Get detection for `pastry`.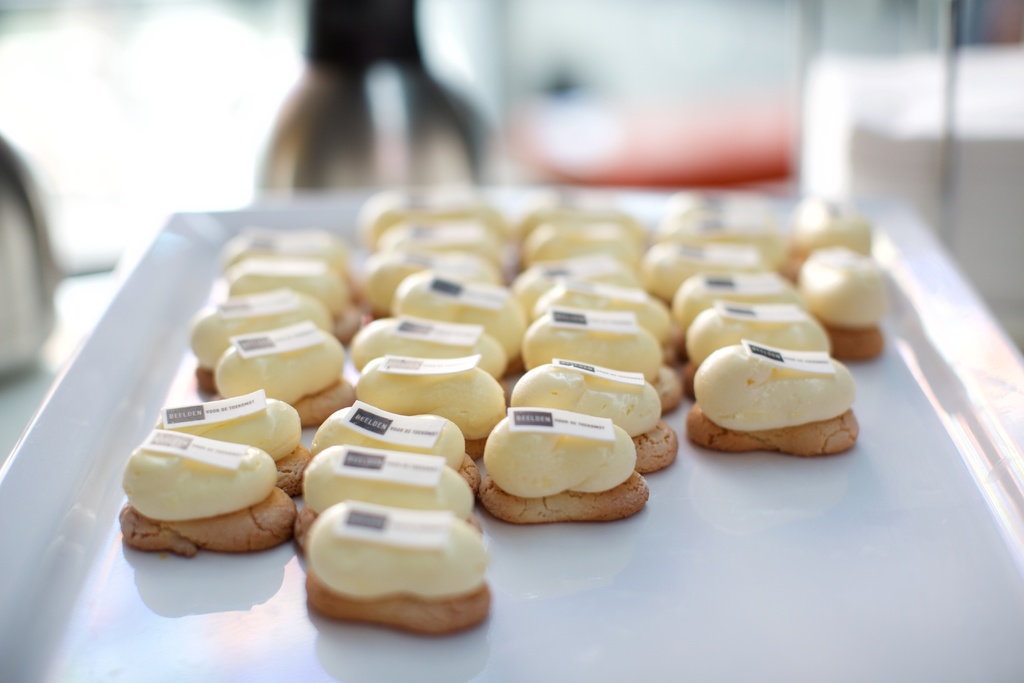
Detection: {"x1": 195, "y1": 300, "x2": 329, "y2": 385}.
